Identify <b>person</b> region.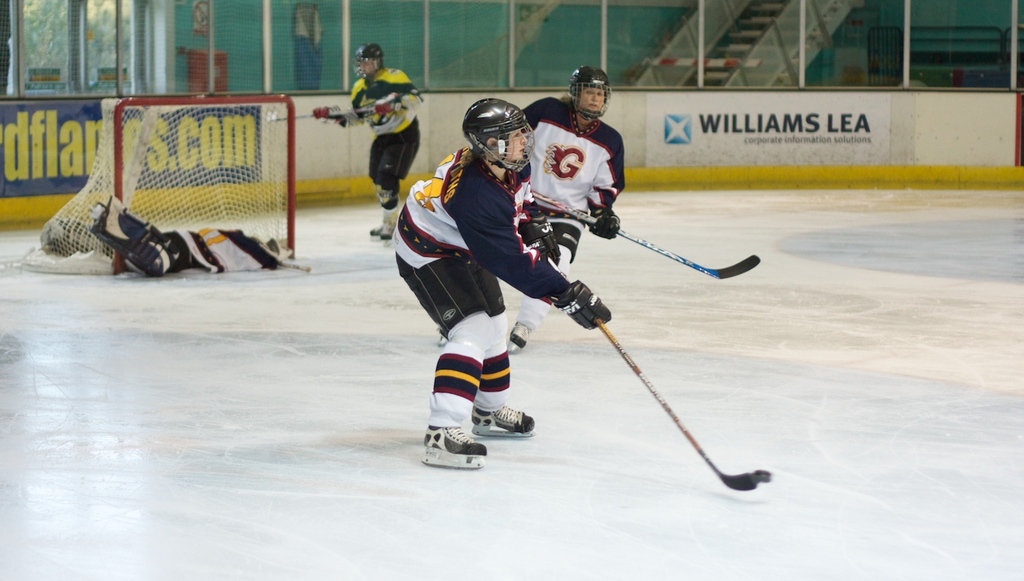
Region: locate(510, 68, 627, 353).
